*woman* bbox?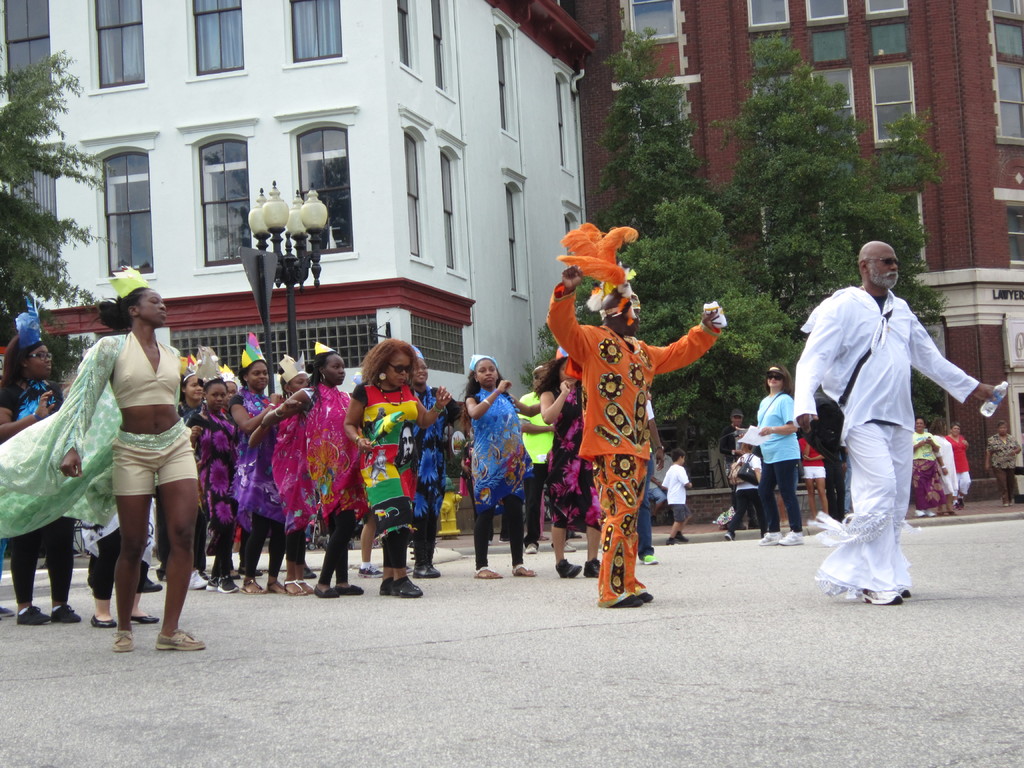
BBox(275, 348, 353, 594)
